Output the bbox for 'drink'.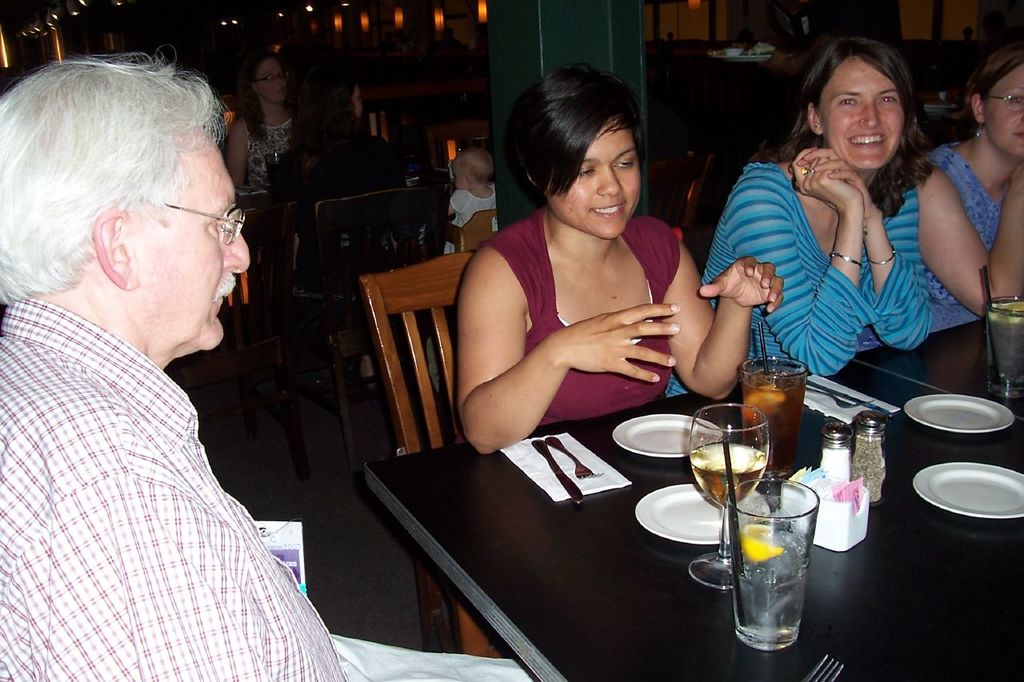
(x1=689, y1=439, x2=766, y2=510).
